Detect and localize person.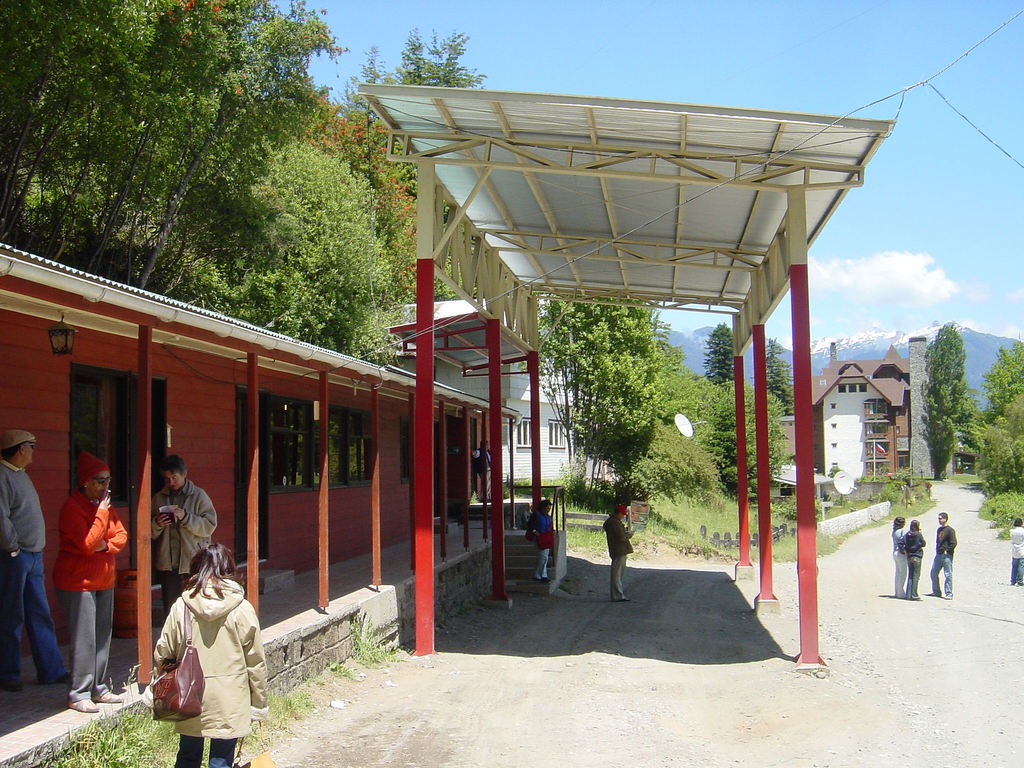
Localized at box=[890, 516, 911, 600].
